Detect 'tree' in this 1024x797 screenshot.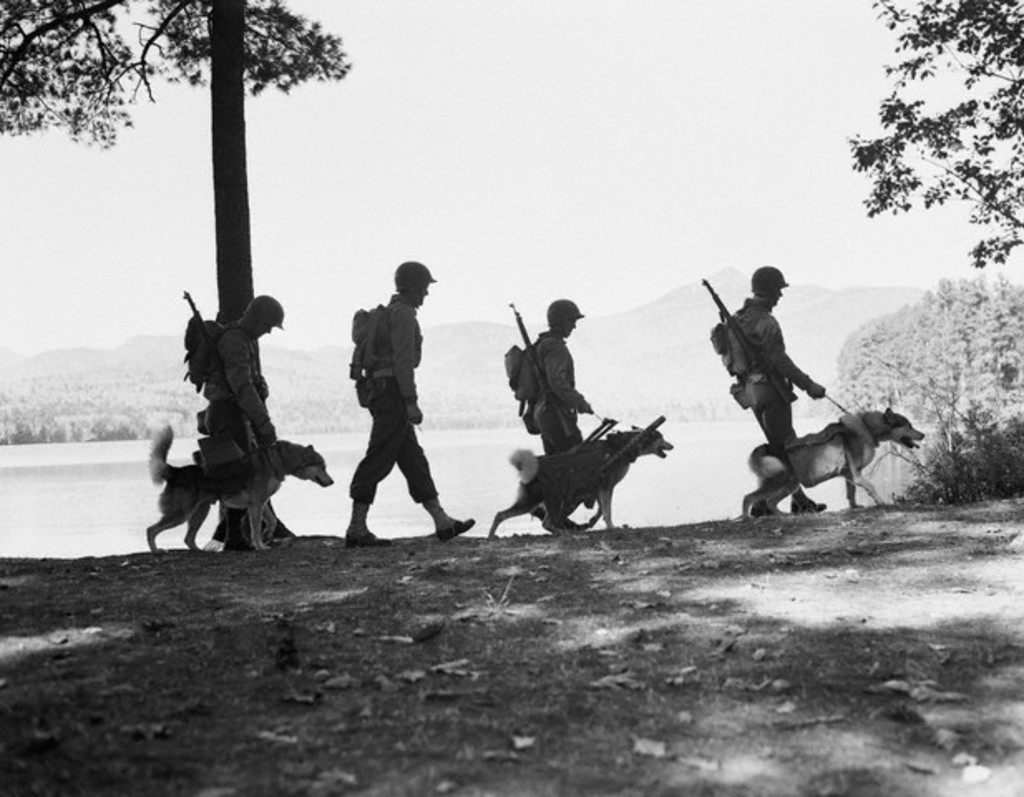
Detection: (825,267,1022,510).
